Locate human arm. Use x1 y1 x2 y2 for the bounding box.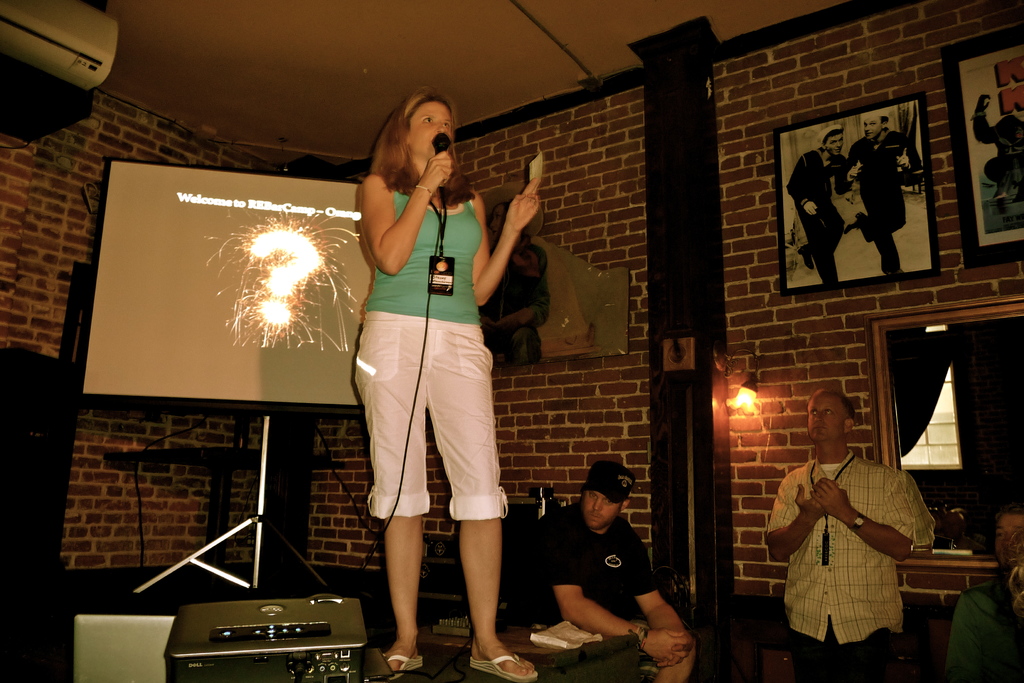
631 551 690 666.
